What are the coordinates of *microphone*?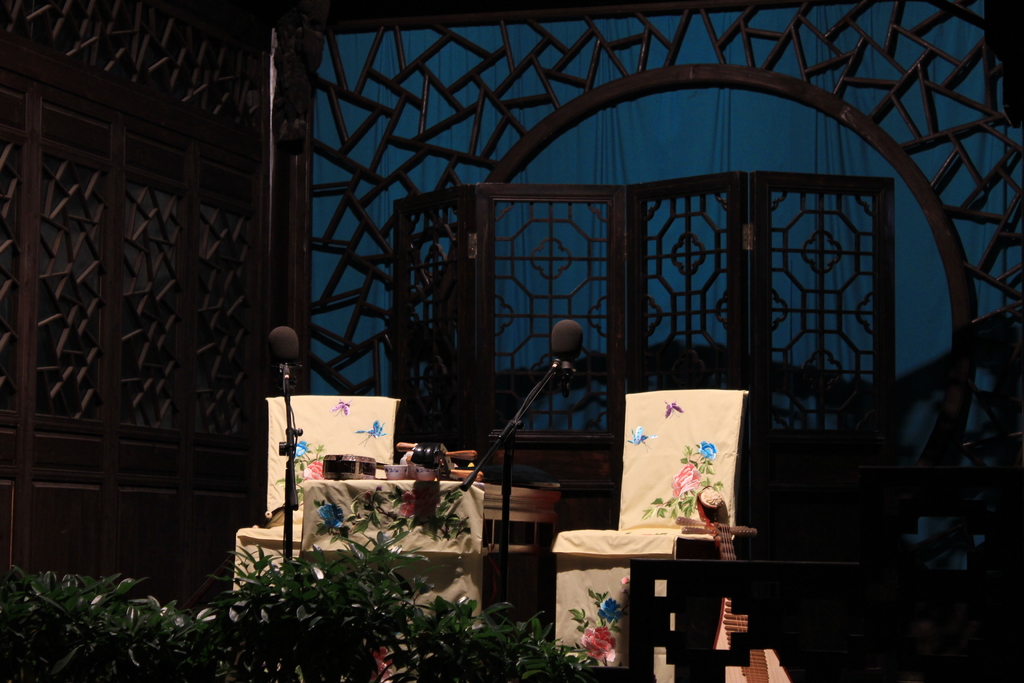
(left=266, top=323, right=300, bottom=397).
